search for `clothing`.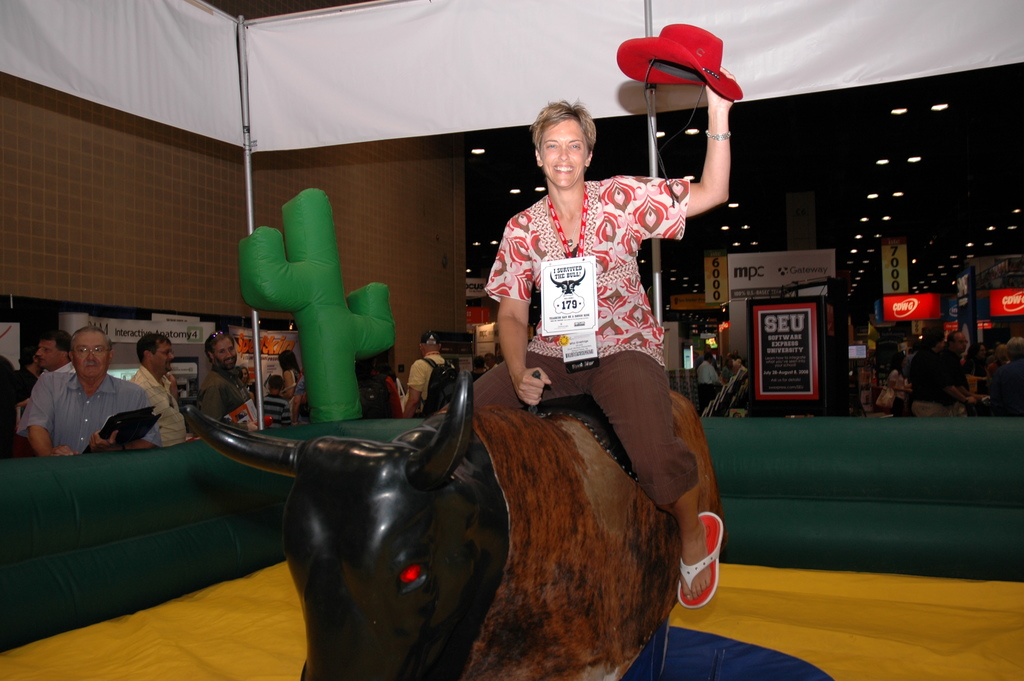
Found at bbox=(125, 368, 188, 447).
